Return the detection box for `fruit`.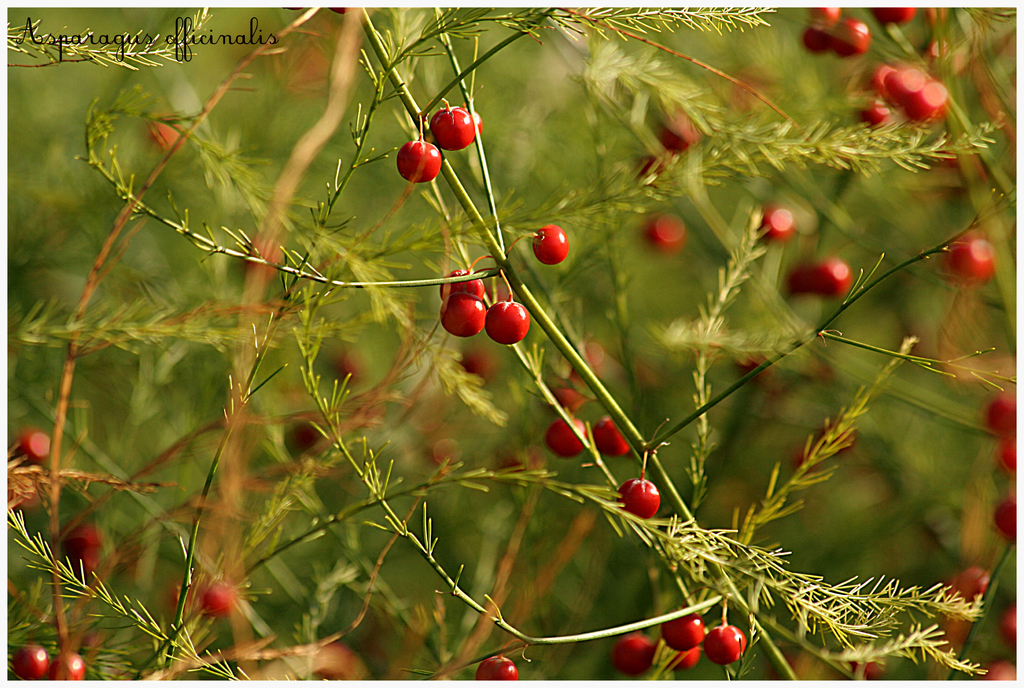
region(530, 217, 573, 266).
